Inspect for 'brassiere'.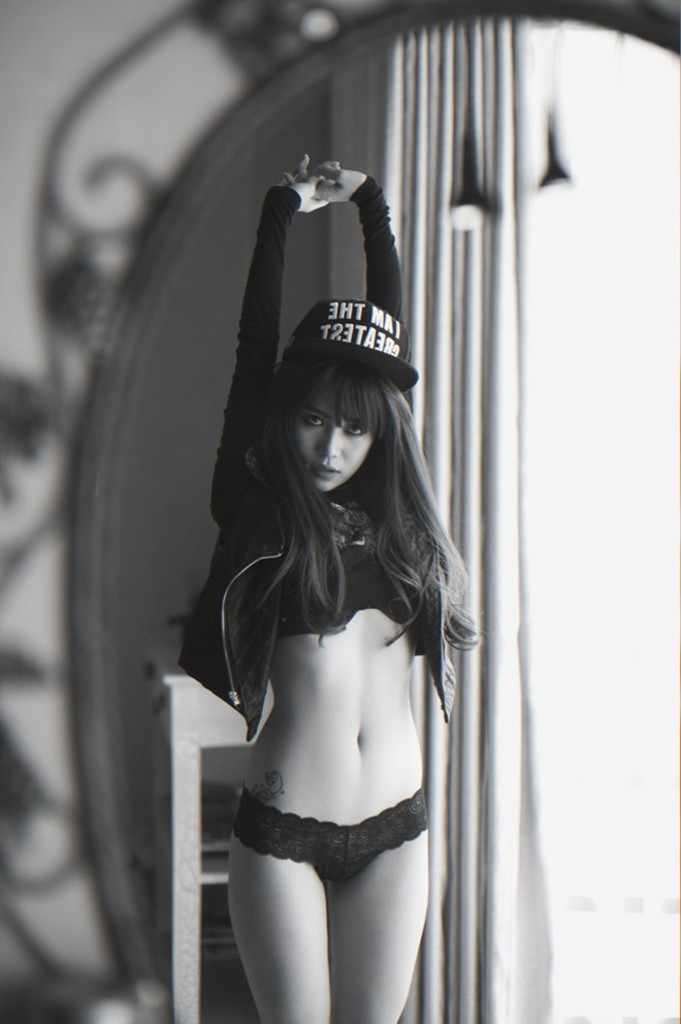
Inspection: rect(266, 503, 431, 644).
